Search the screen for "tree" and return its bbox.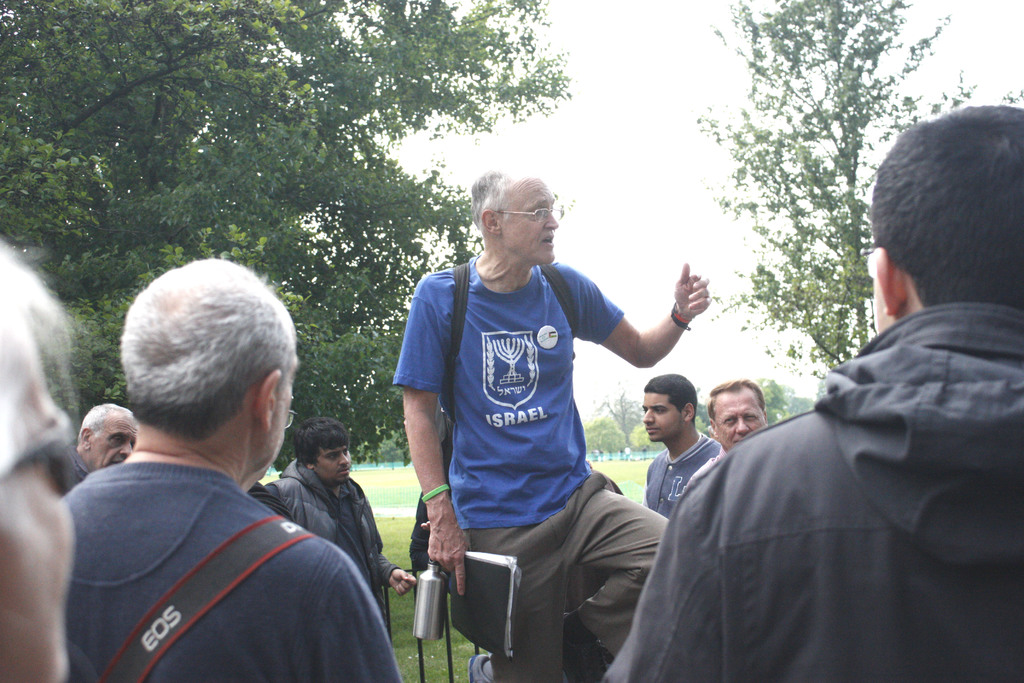
Found: box=[3, 0, 578, 495].
